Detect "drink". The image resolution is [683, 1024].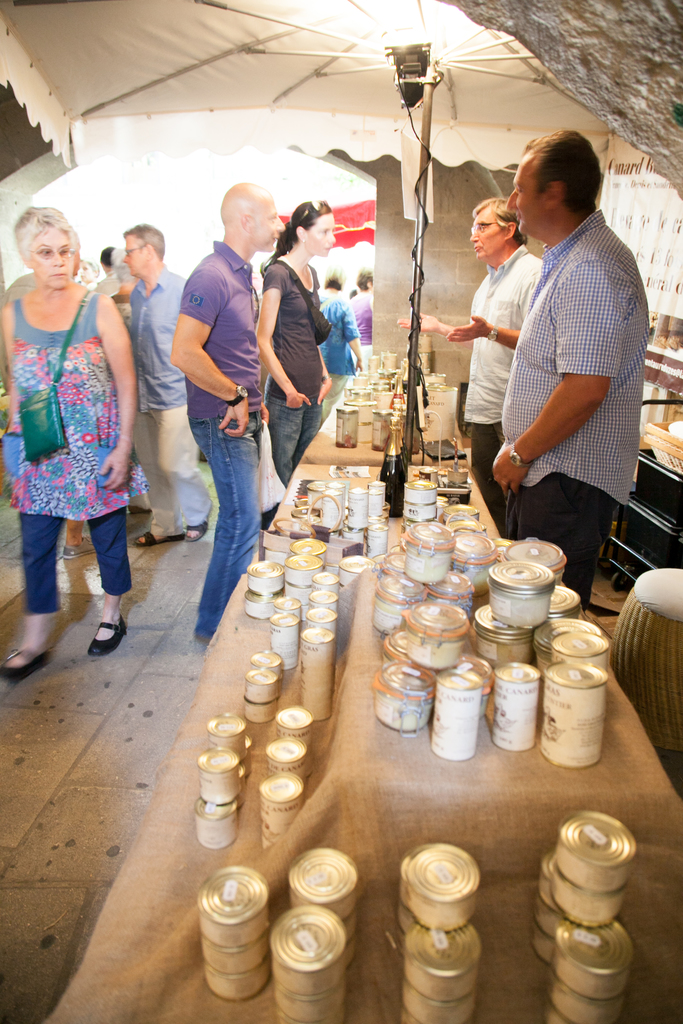
[left=381, top=417, right=406, bottom=516].
